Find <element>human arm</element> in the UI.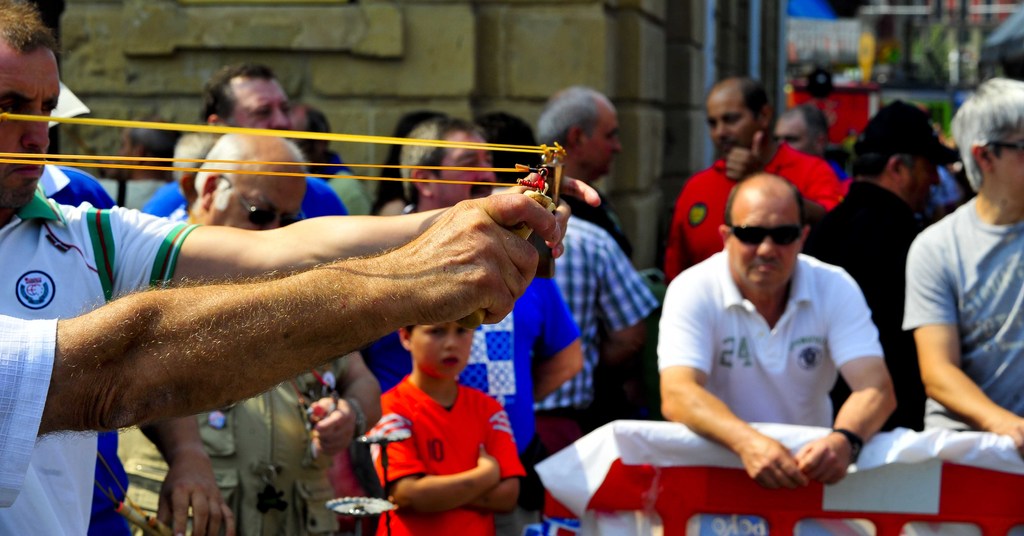
UI element at region(792, 274, 897, 485).
